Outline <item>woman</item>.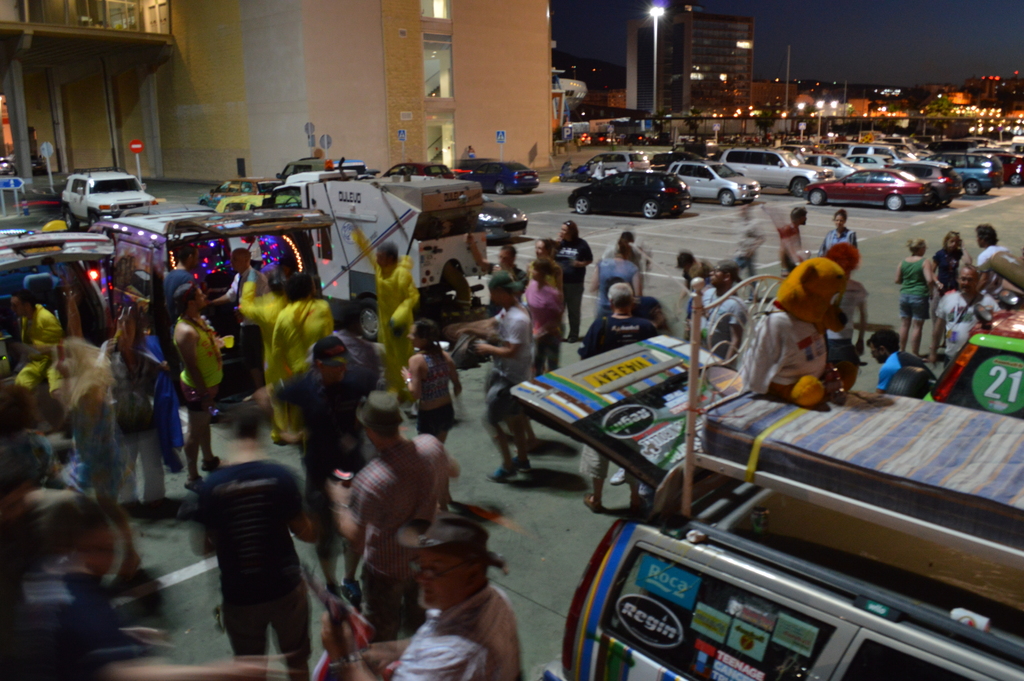
Outline: bbox(399, 319, 467, 447).
